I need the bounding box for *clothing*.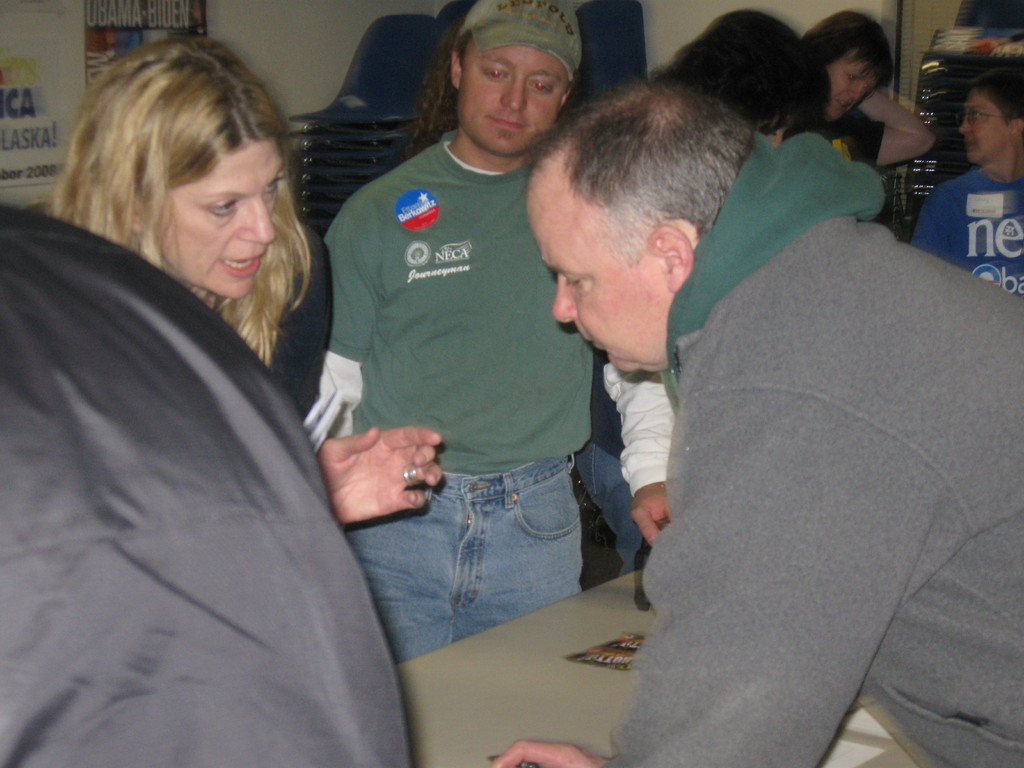
Here it is: {"x1": 290, "y1": 122, "x2": 701, "y2": 663}.
